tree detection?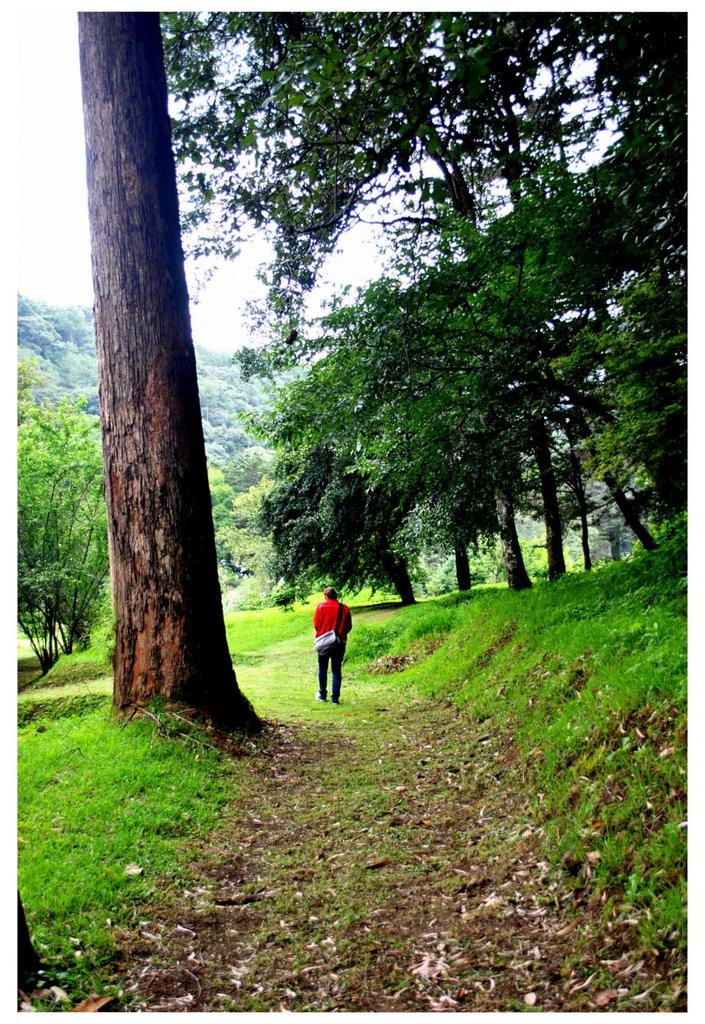
{"left": 76, "top": 6, "right": 287, "bottom": 740}
